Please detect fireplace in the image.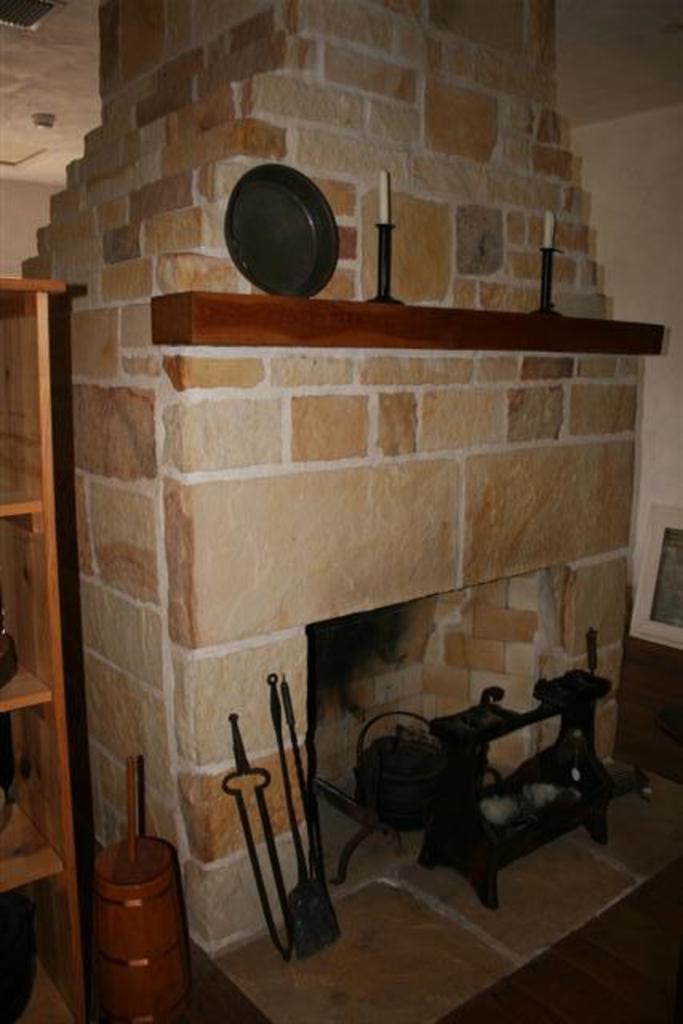
left=16, top=0, right=678, bottom=958.
